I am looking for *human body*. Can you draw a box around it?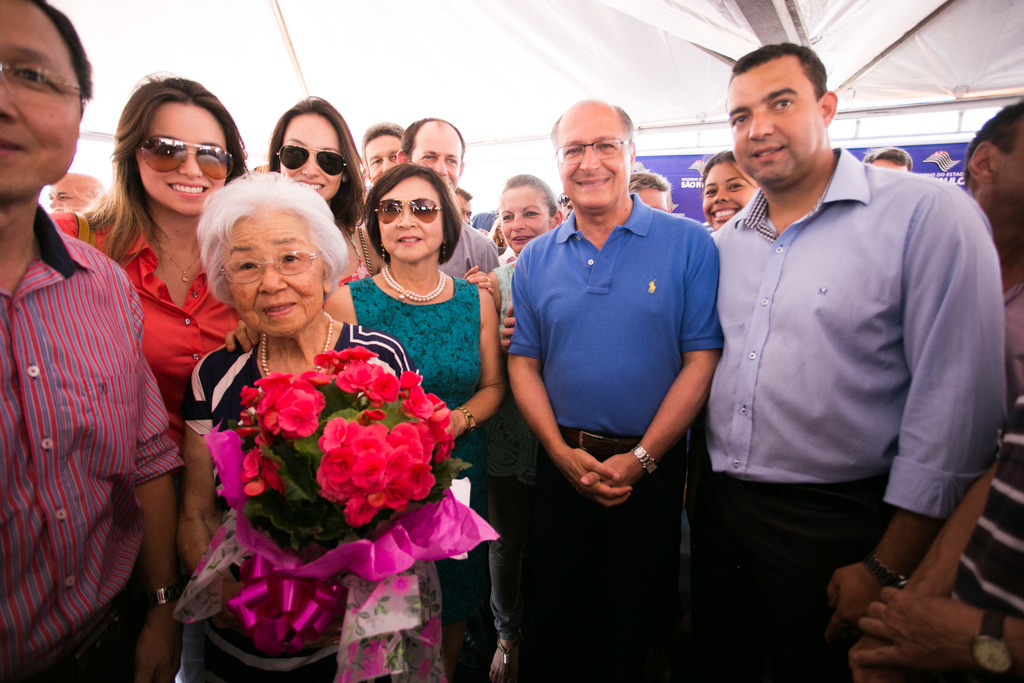
Sure, the bounding box is [x1=321, y1=268, x2=511, y2=682].
